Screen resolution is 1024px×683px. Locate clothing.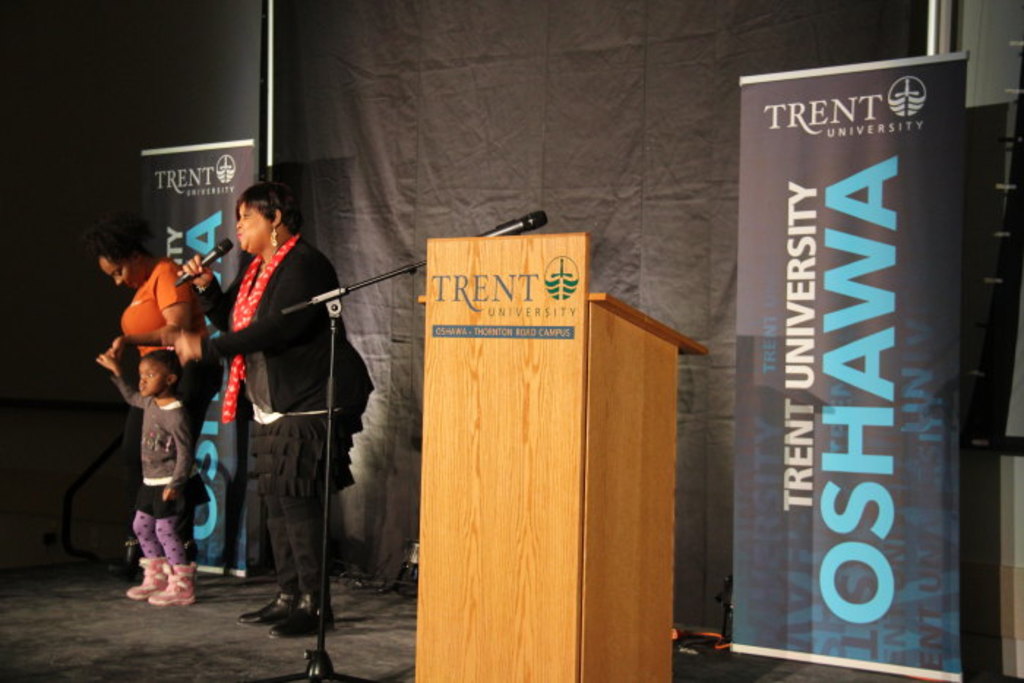
Rect(104, 376, 212, 560).
